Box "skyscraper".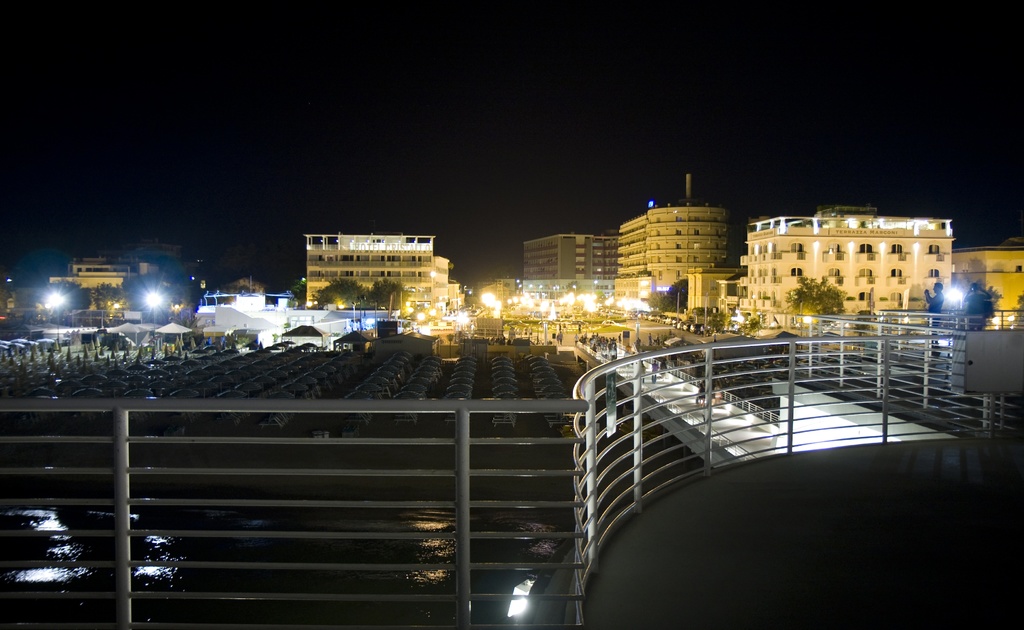
pyautogui.locateOnScreen(611, 190, 764, 312).
